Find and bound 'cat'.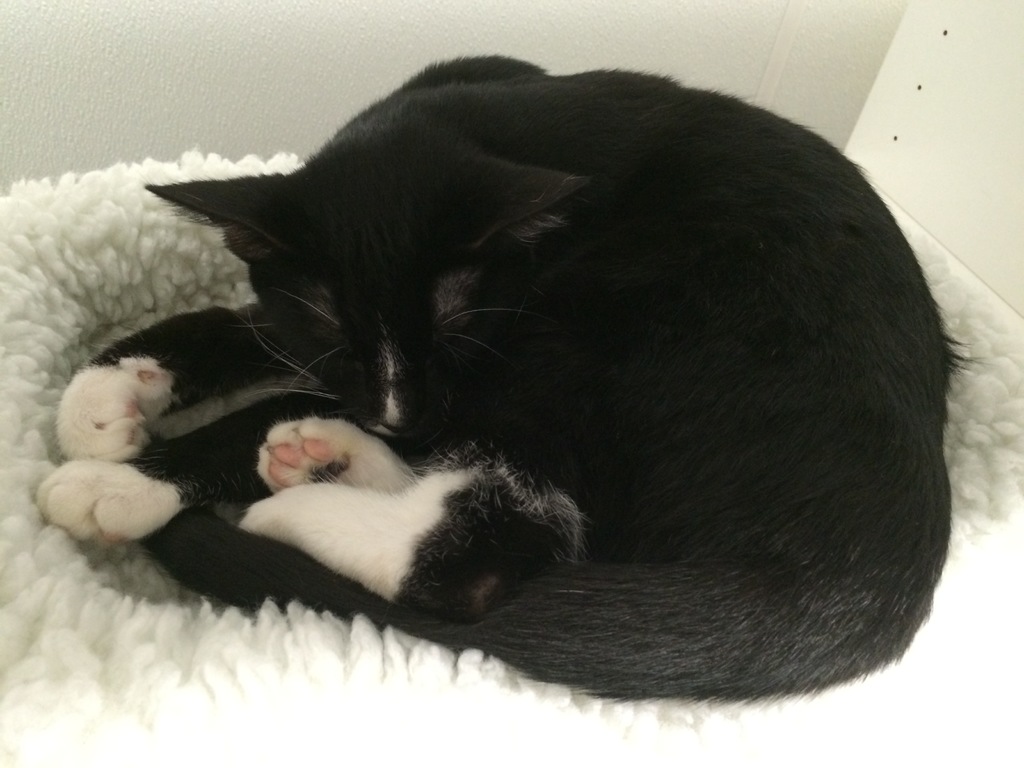
Bound: Rect(22, 51, 976, 706).
